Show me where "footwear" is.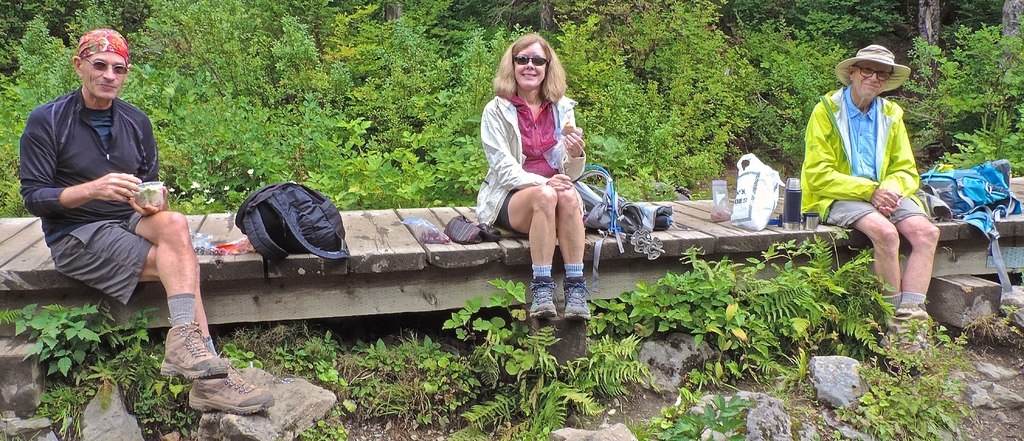
"footwear" is at region(527, 276, 561, 319).
